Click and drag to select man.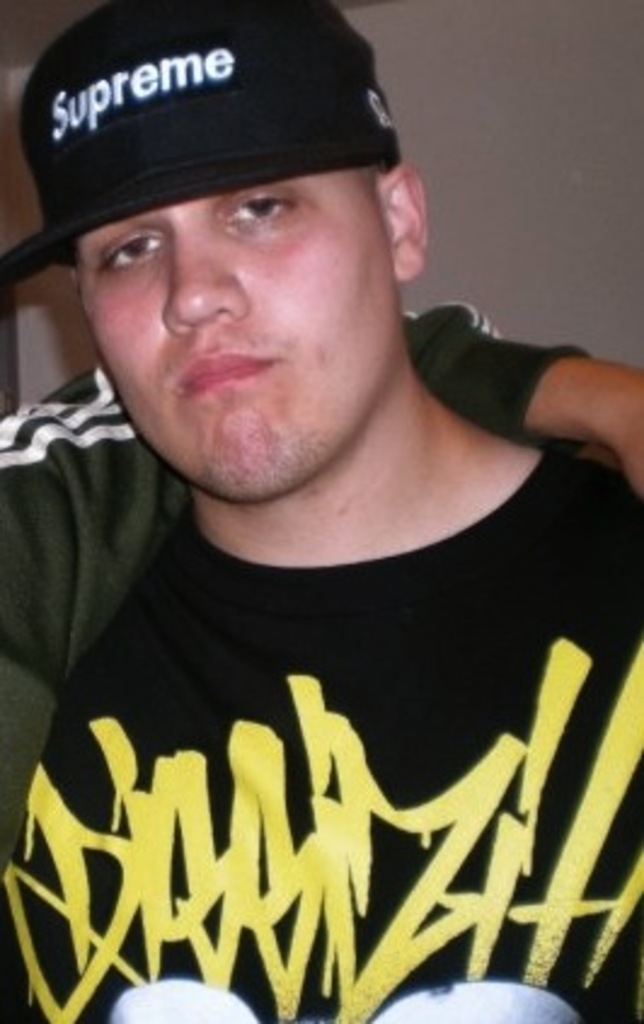
Selection: pyautogui.locateOnScreen(0, 0, 627, 1017).
